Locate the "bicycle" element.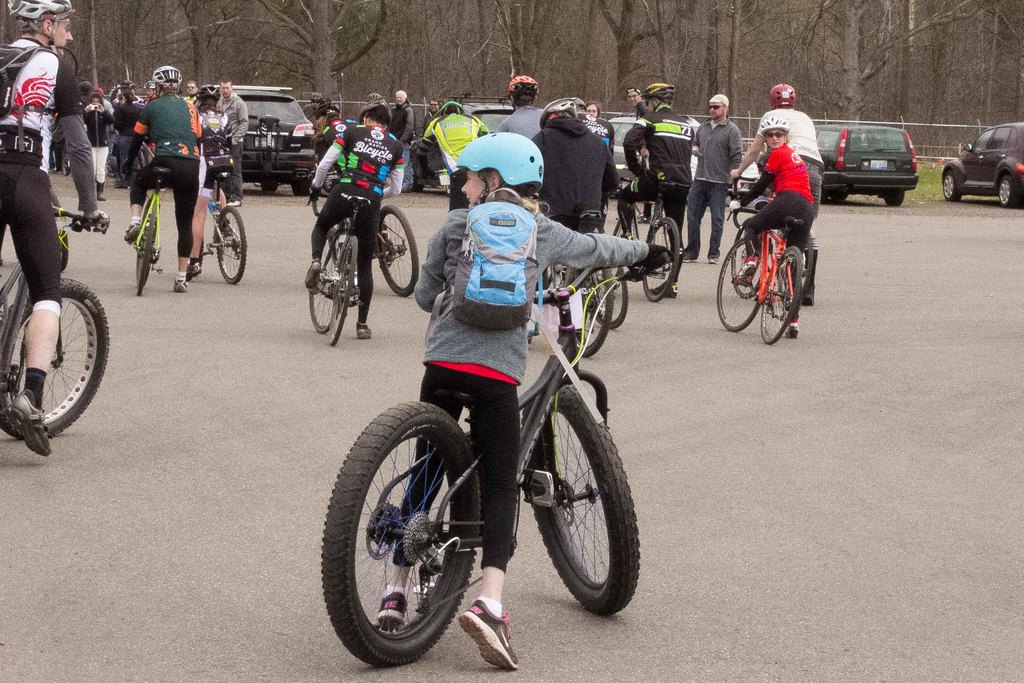
Element bbox: crop(727, 169, 822, 302).
